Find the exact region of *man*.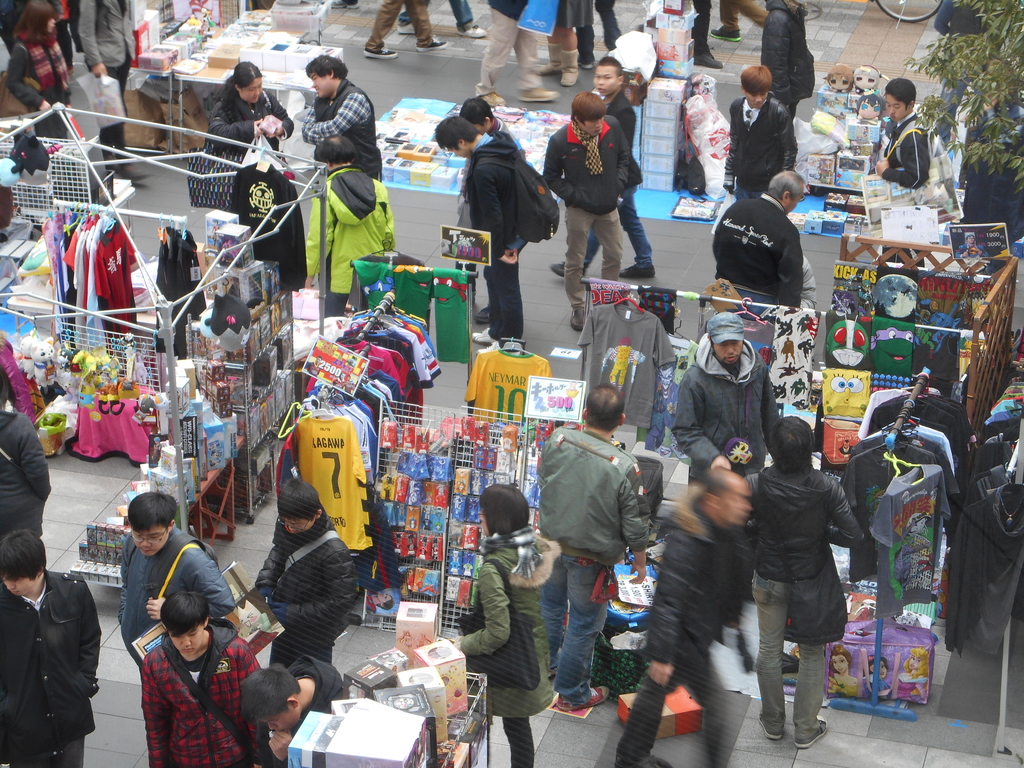
Exact region: crop(741, 411, 868, 751).
